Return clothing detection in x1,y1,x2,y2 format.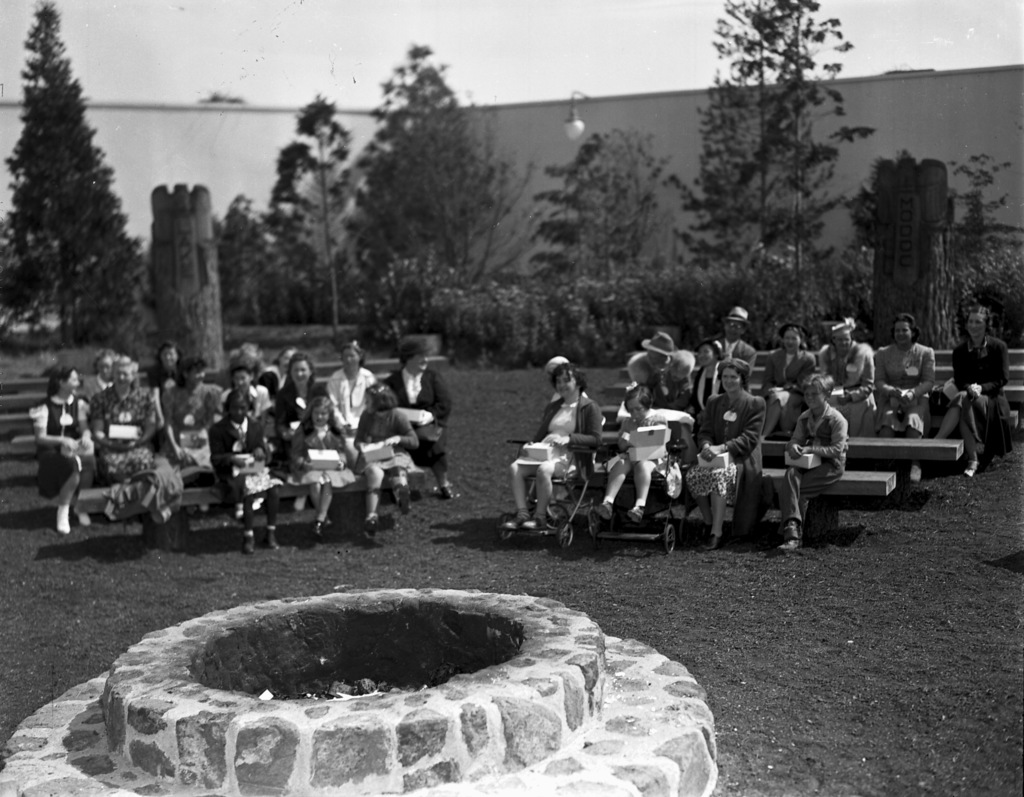
948,334,1023,466.
